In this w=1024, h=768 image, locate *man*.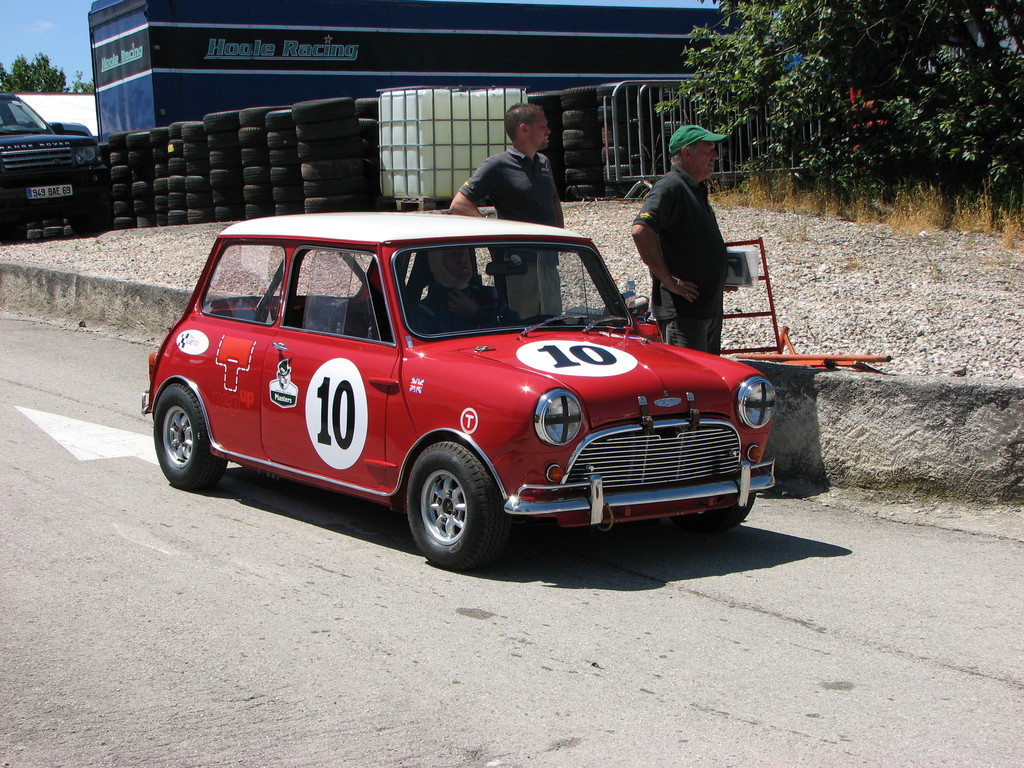
Bounding box: 446:100:567:315.
